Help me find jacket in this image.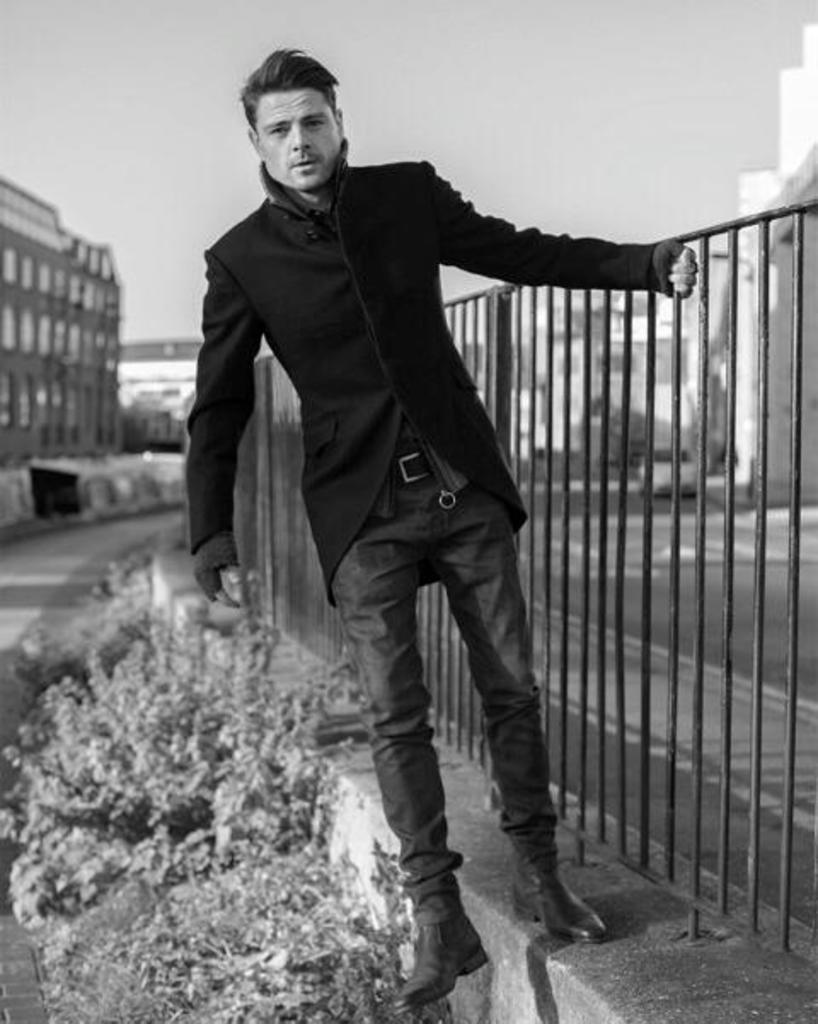
Found it: [left=177, top=75, right=637, bottom=797].
